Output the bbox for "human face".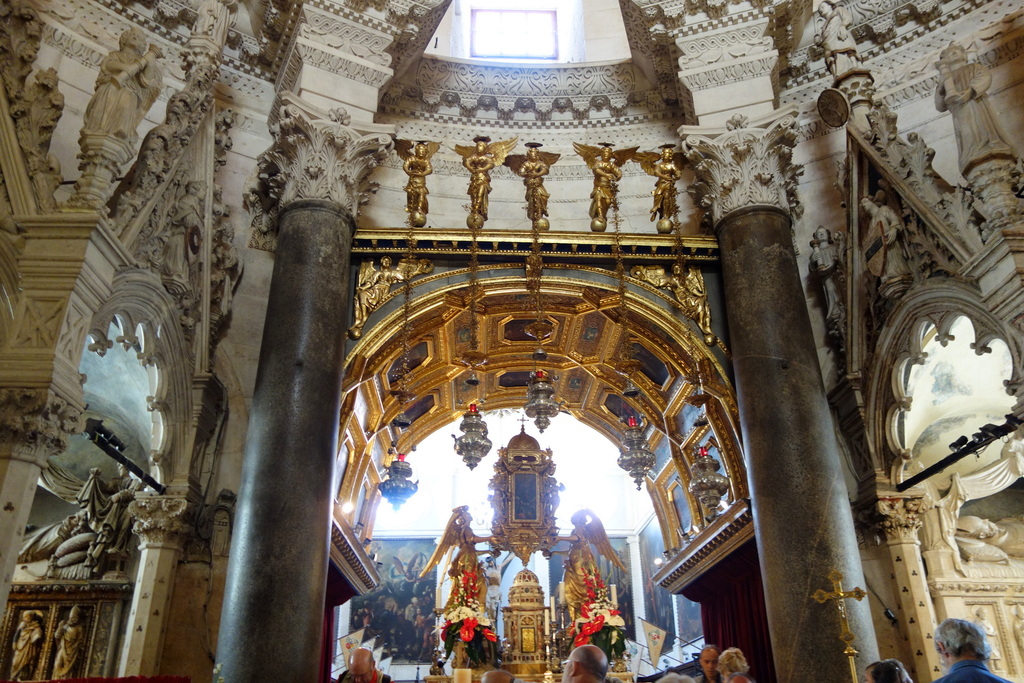
pyautogui.locateOnScreen(559, 656, 573, 682).
